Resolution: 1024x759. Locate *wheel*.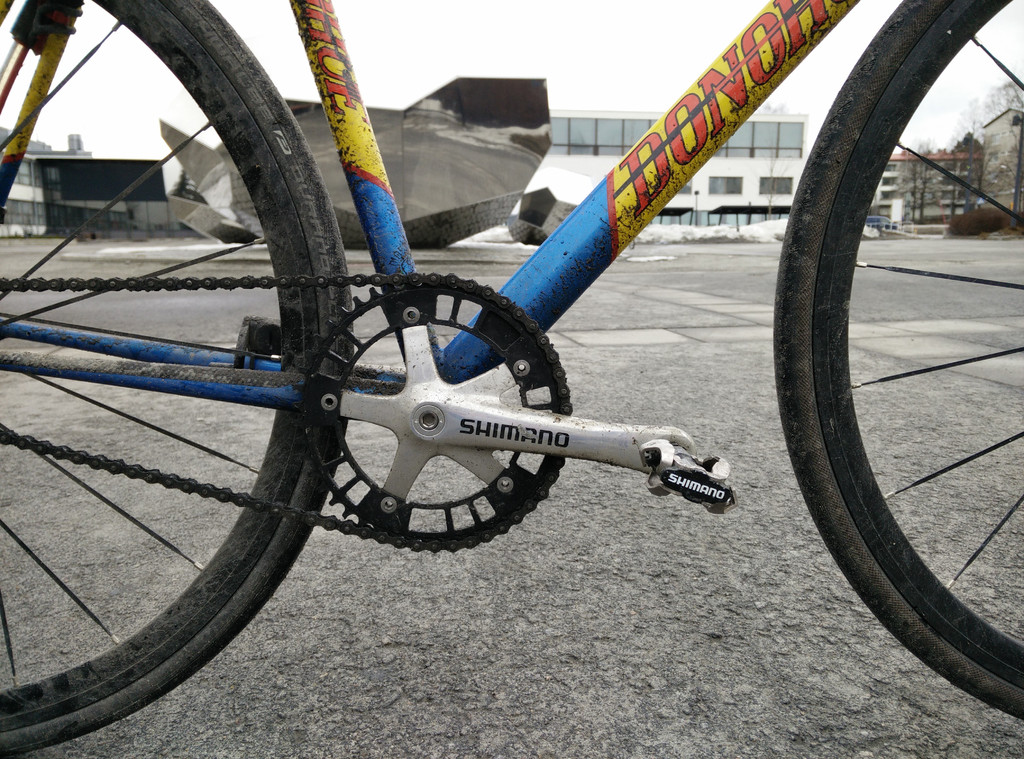
select_region(771, 0, 1023, 731).
